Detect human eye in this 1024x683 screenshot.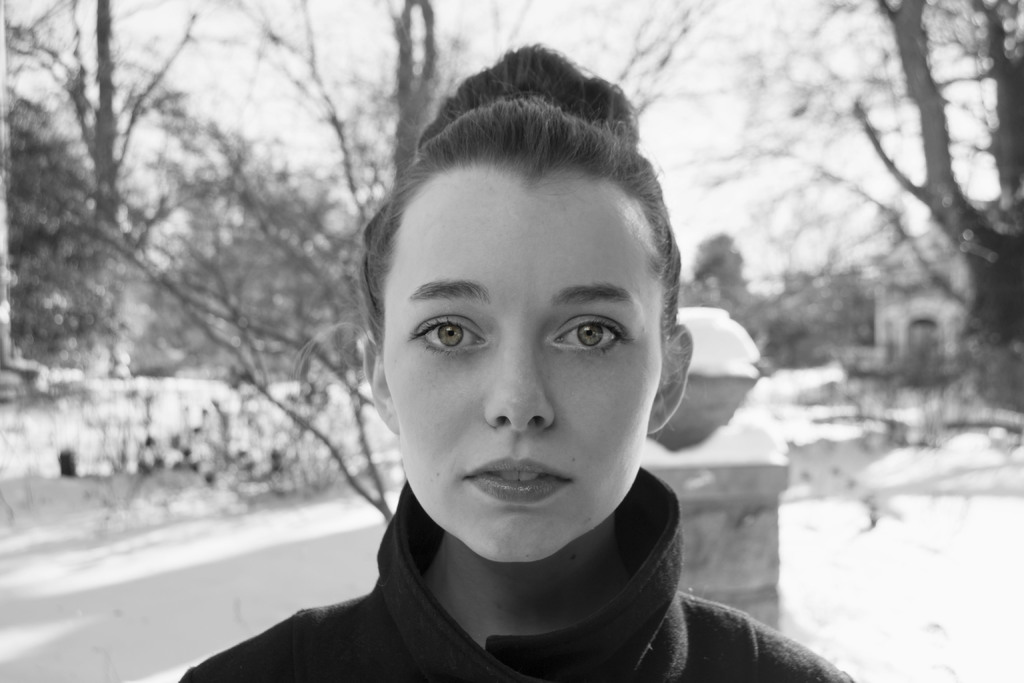
Detection: [545, 311, 636, 359].
